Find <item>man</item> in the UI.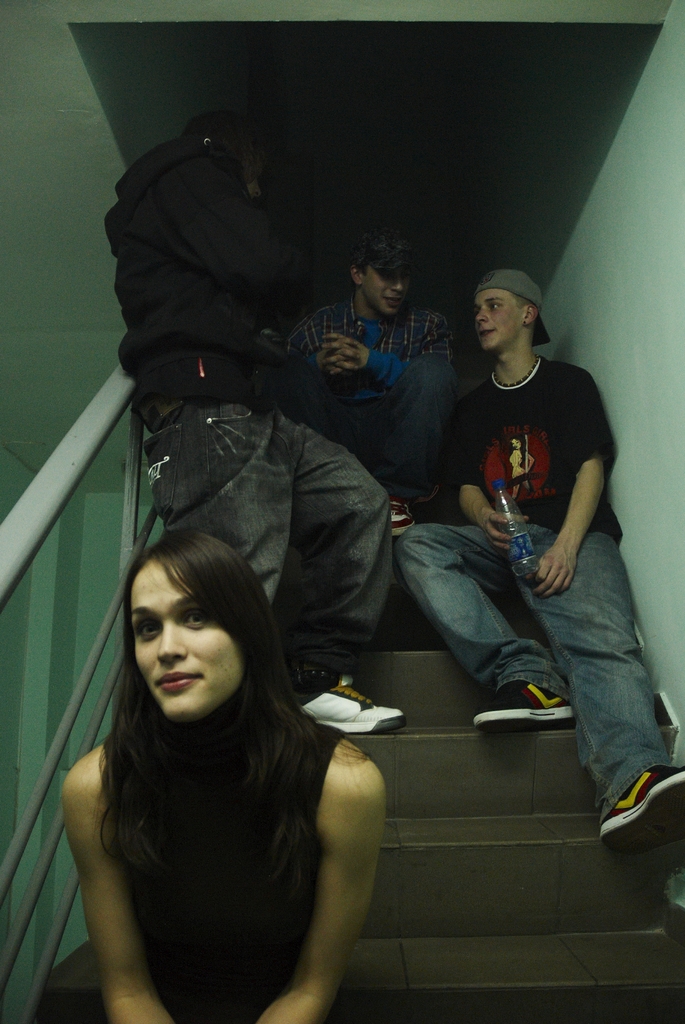
UI element at Rect(410, 255, 633, 773).
